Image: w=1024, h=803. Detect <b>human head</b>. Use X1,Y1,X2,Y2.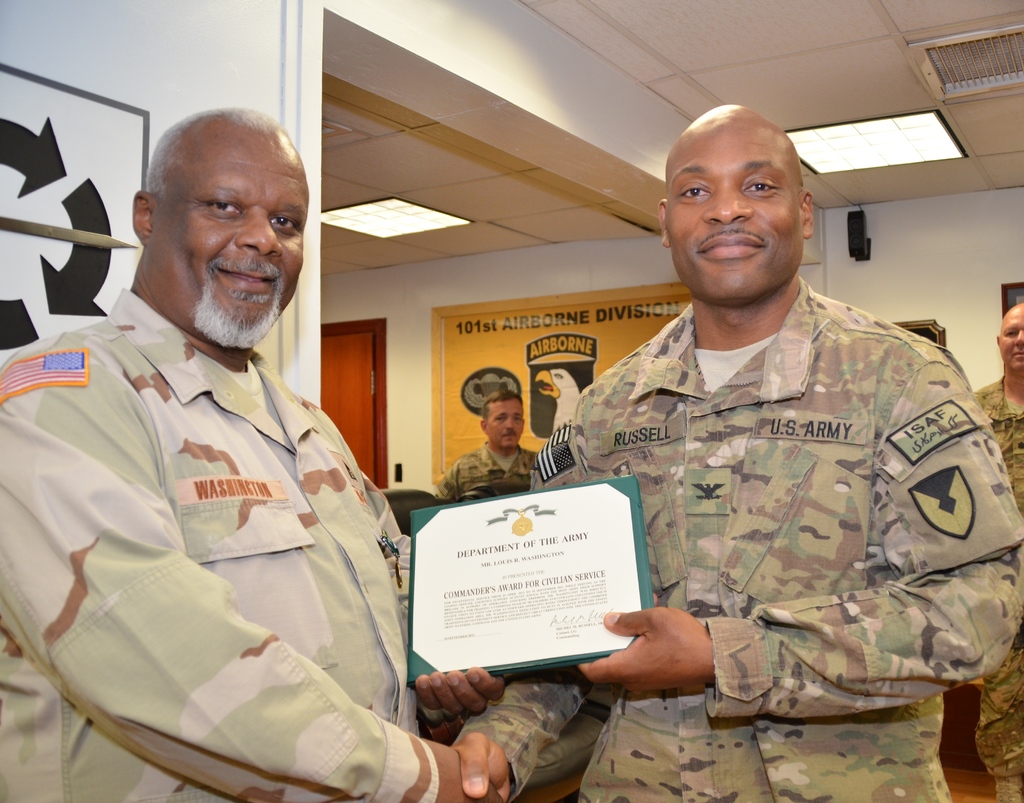
994,301,1023,373.
